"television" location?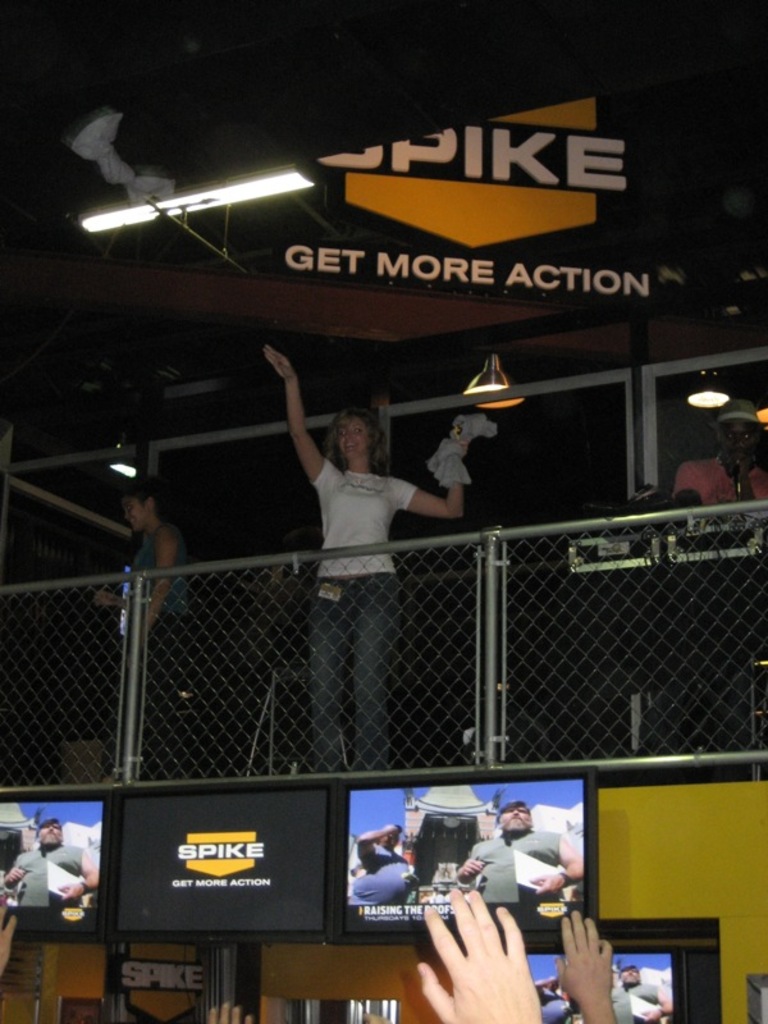
(518, 932, 687, 1023)
